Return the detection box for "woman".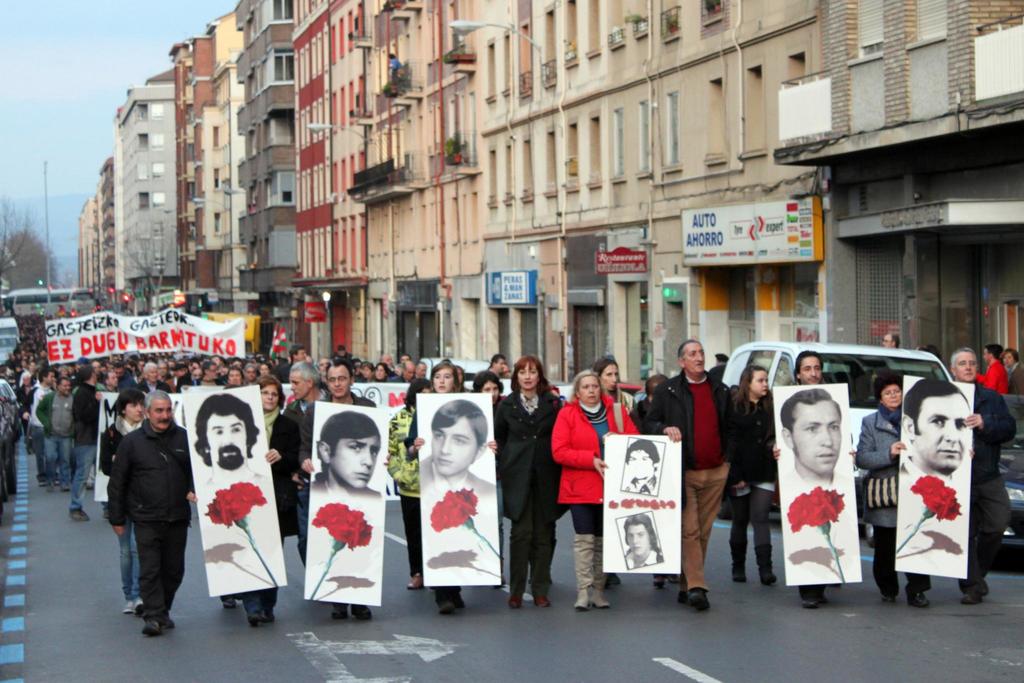
BBox(15, 372, 35, 444).
